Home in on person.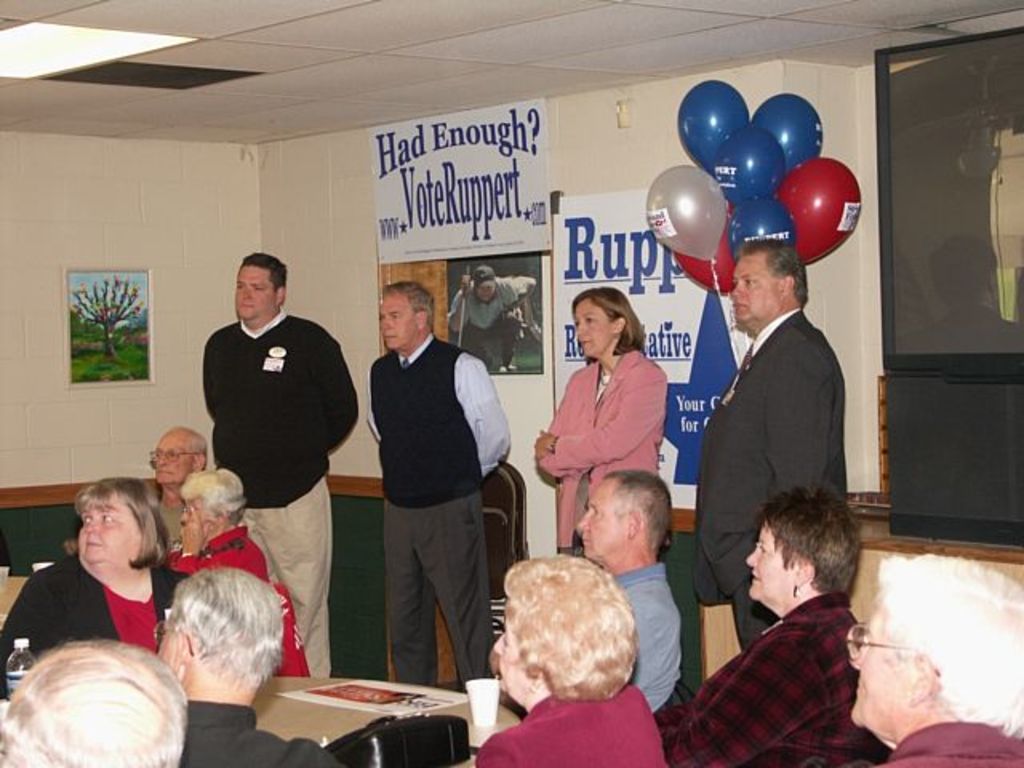
Homed in at <bbox>203, 245, 363, 691</bbox>.
